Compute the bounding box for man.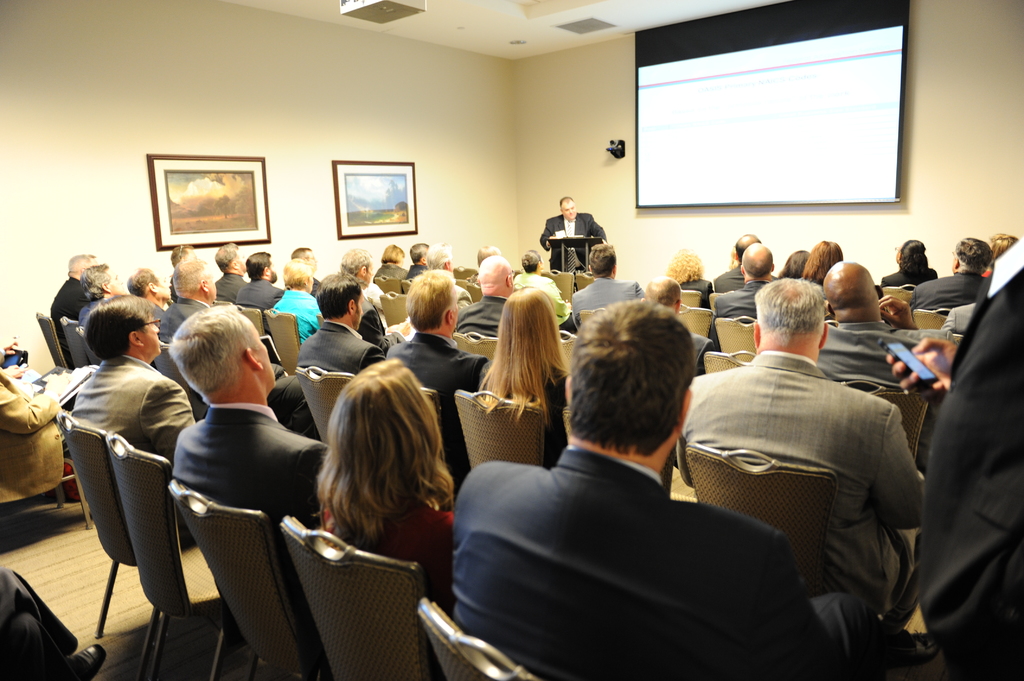
(207,237,247,308).
